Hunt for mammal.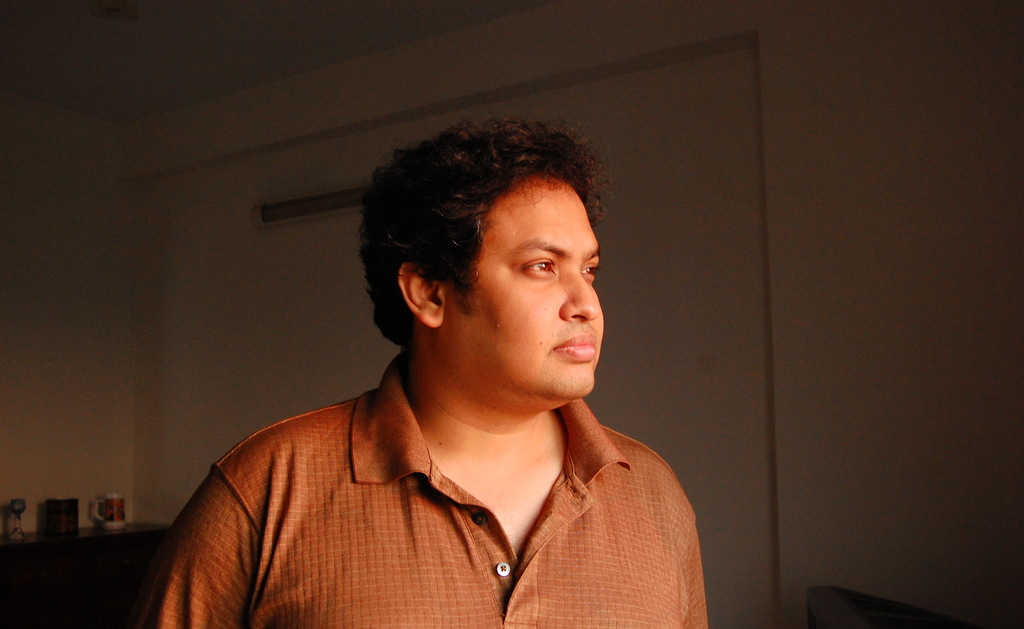
Hunted down at detection(124, 108, 714, 628).
